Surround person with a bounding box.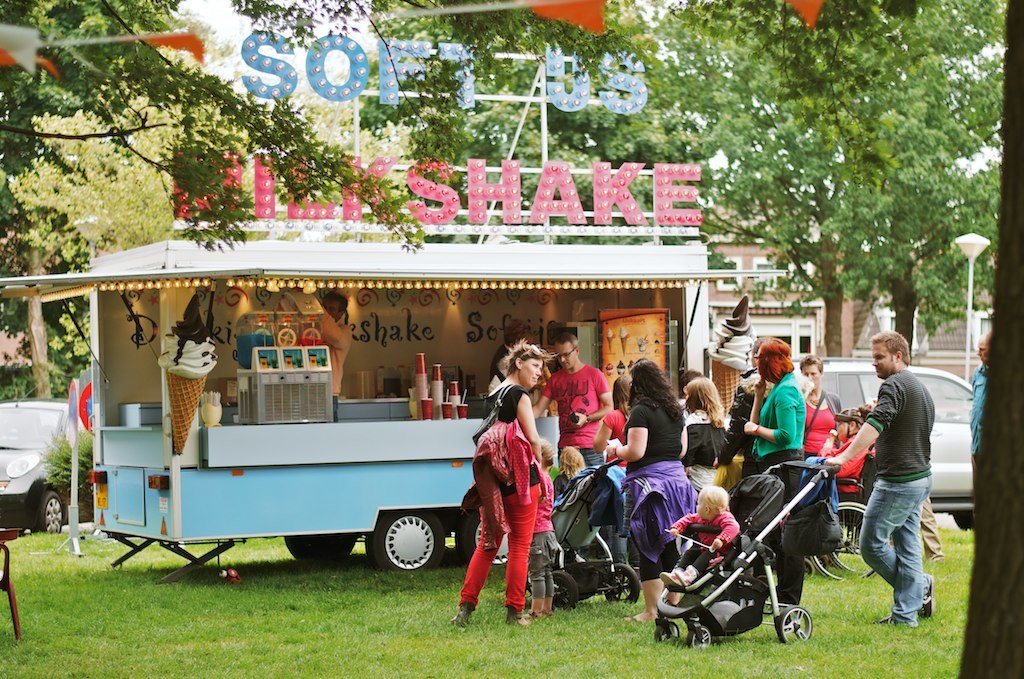
select_region(447, 342, 552, 629).
